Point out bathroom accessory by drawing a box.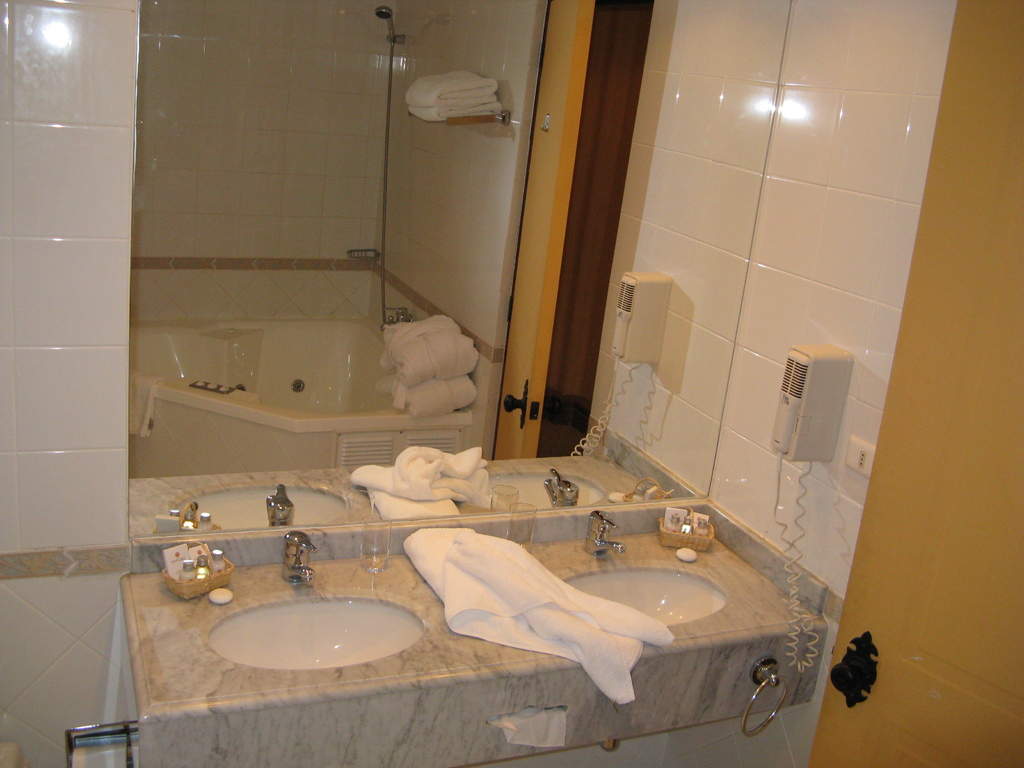
pyautogui.locateOnScreen(743, 657, 789, 736).
